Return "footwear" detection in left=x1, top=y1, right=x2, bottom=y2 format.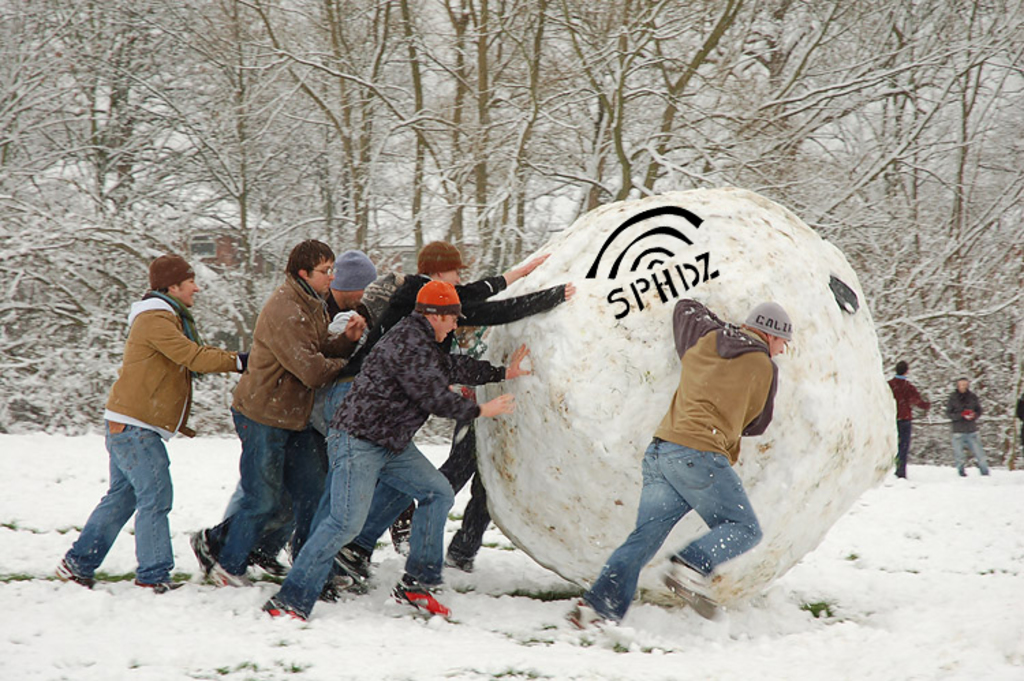
left=210, top=566, right=254, bottom=588.
